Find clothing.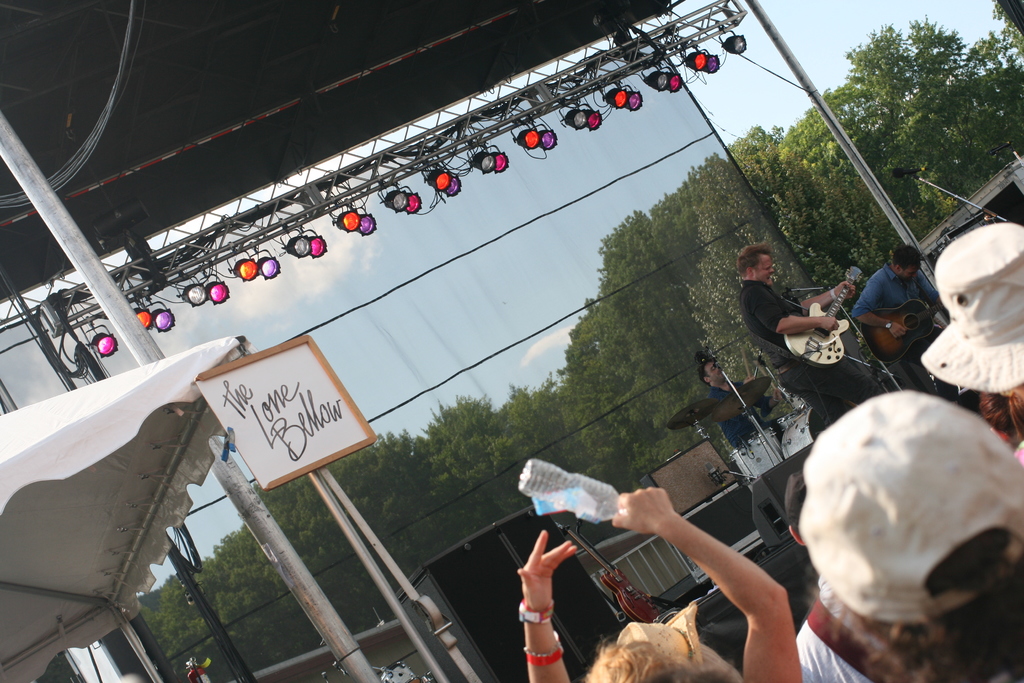
797:586:924:682.
